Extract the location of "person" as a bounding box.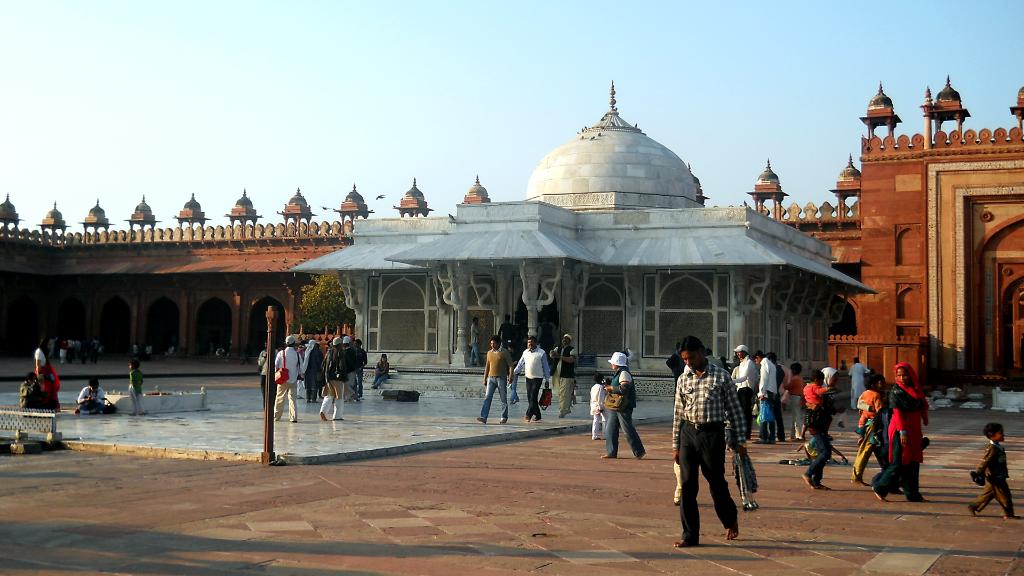
left=125, top=356, right=147, bottom=417.
